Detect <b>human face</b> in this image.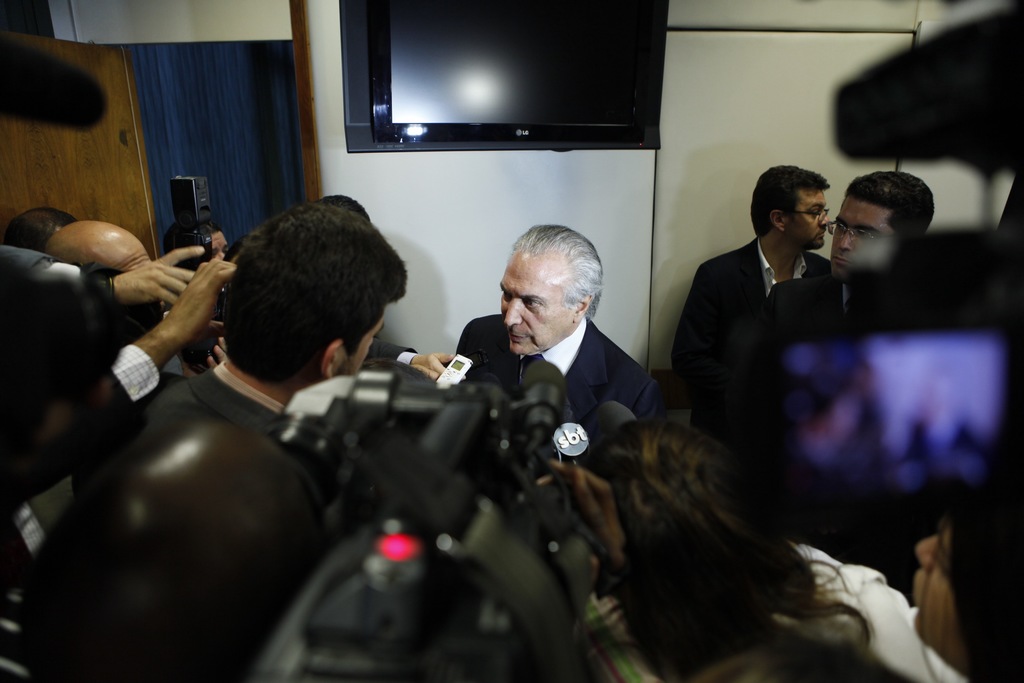
Detection: box=[916, 528, 970, 641].
